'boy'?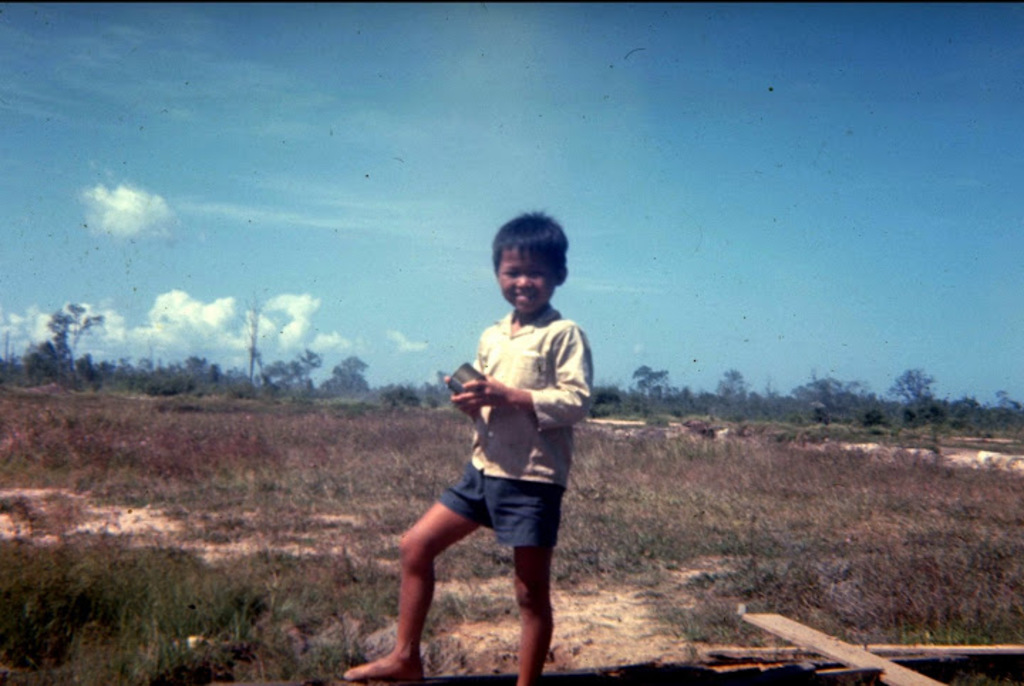
Rect(380, 205, 604, 682)
